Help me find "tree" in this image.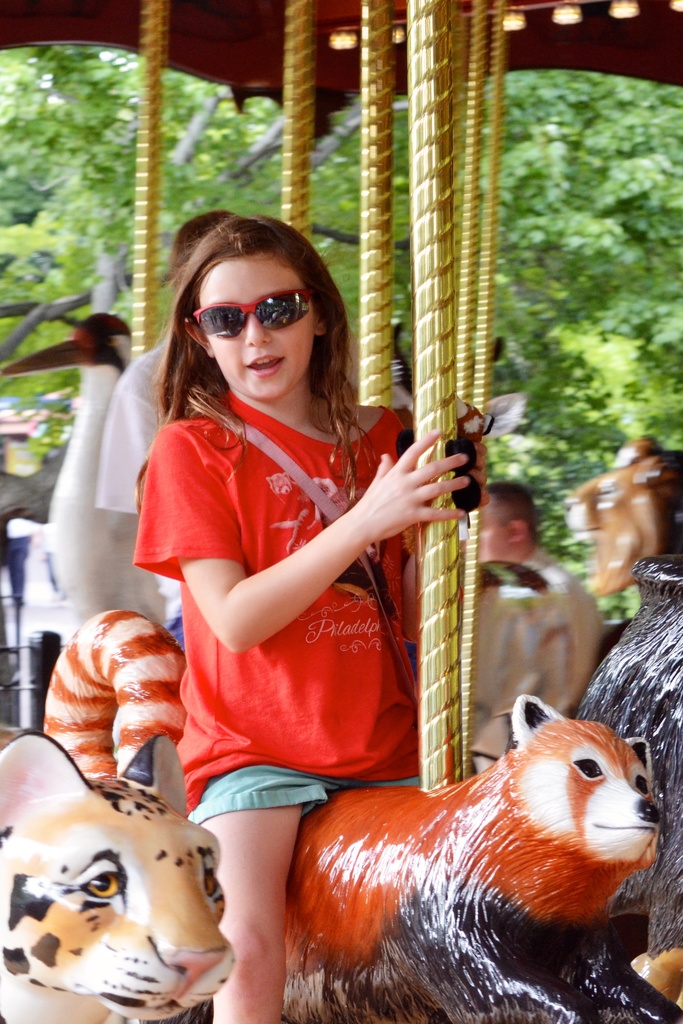
Found it: rect(0, 48, 682, 547).
